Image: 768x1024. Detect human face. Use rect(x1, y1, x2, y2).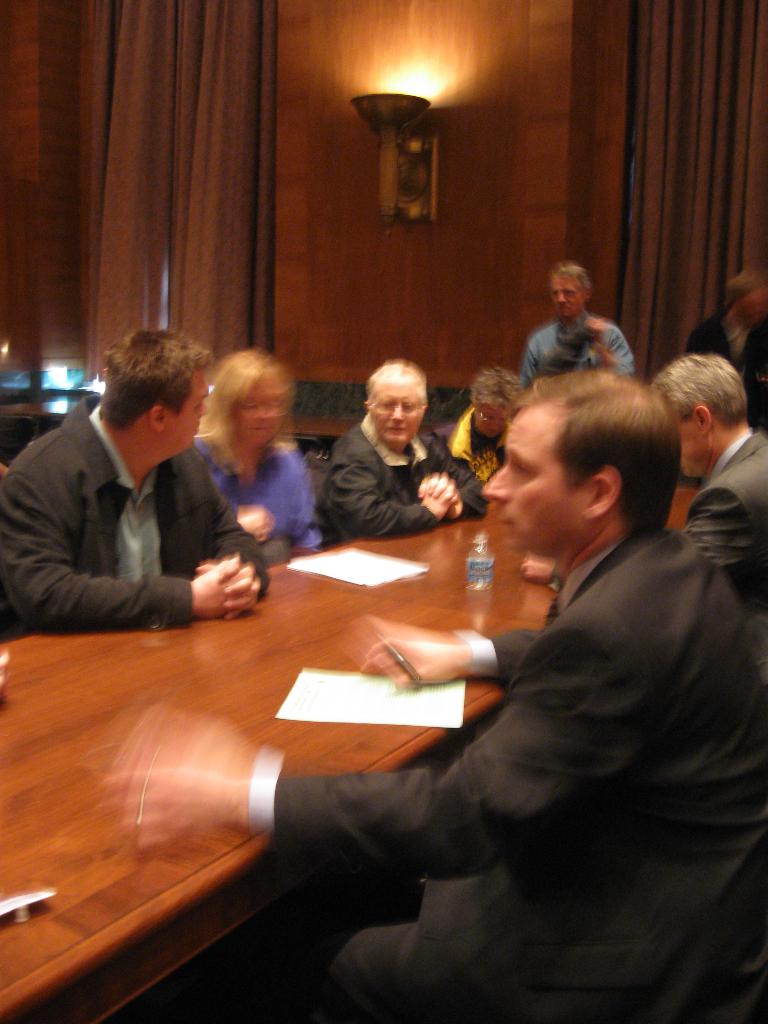
rect(472, 410, 509, 433).
